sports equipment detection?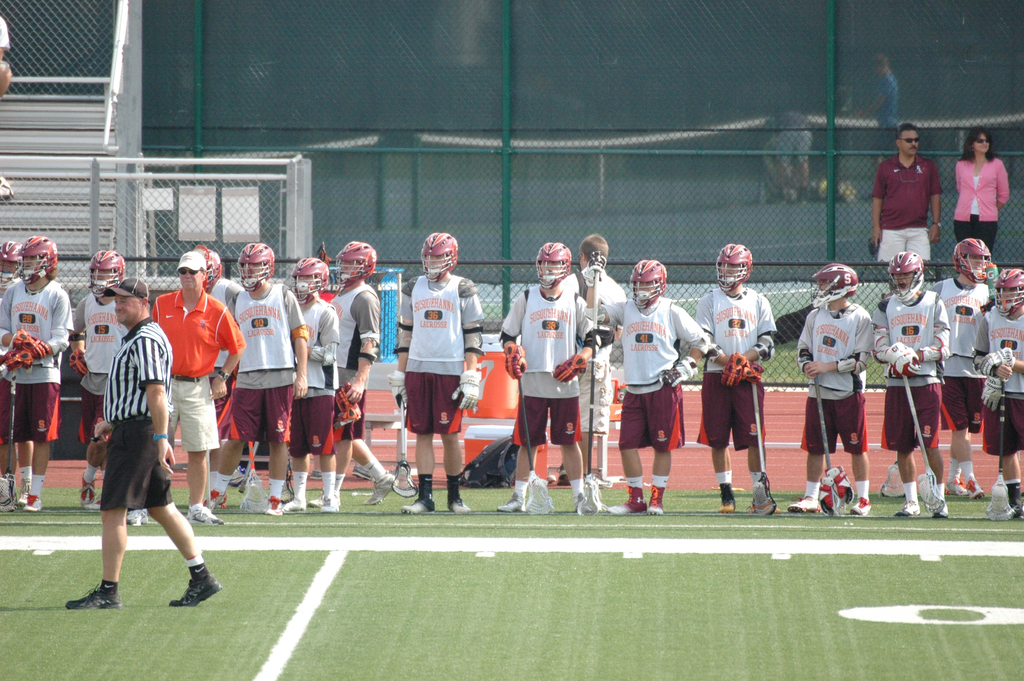
rect(87, 255, 125, 301)
